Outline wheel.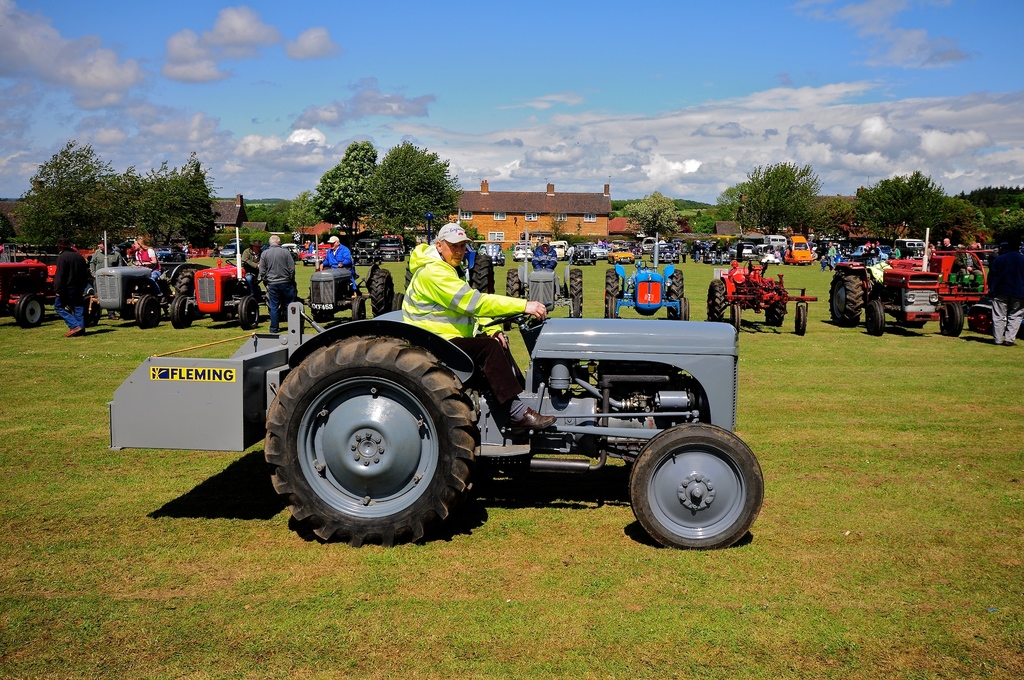
Outline: crop(223, 255, 248, 267).
